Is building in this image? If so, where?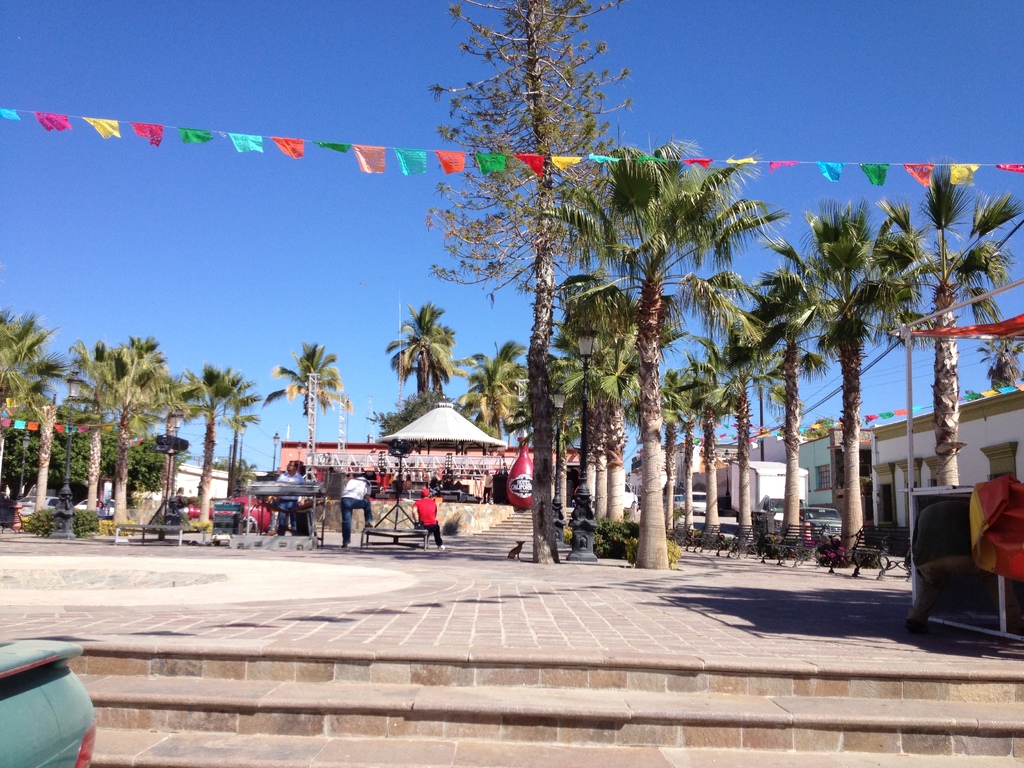
Yes, at box(276, 403, 593, 503).
